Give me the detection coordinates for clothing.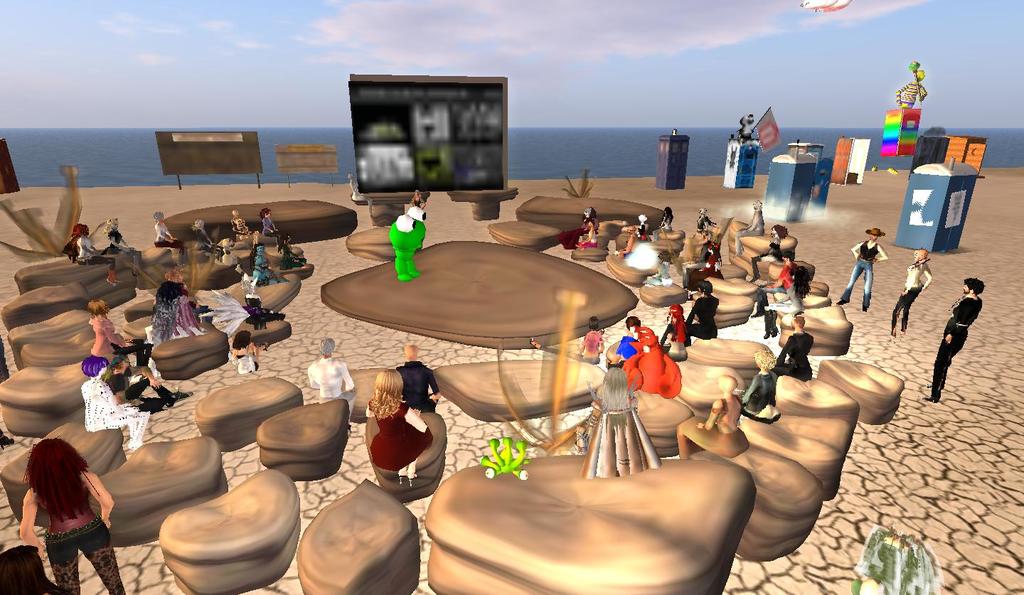
select_region(758, 260, 794, 311).
